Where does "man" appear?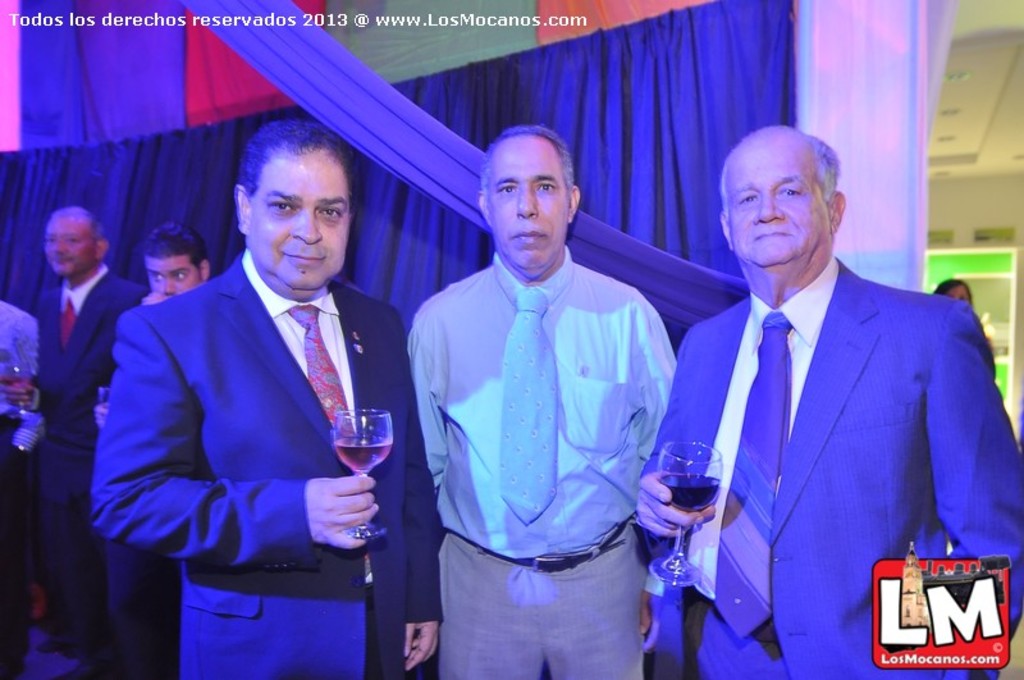
Appears at locate(140, 223, 212, 679).
